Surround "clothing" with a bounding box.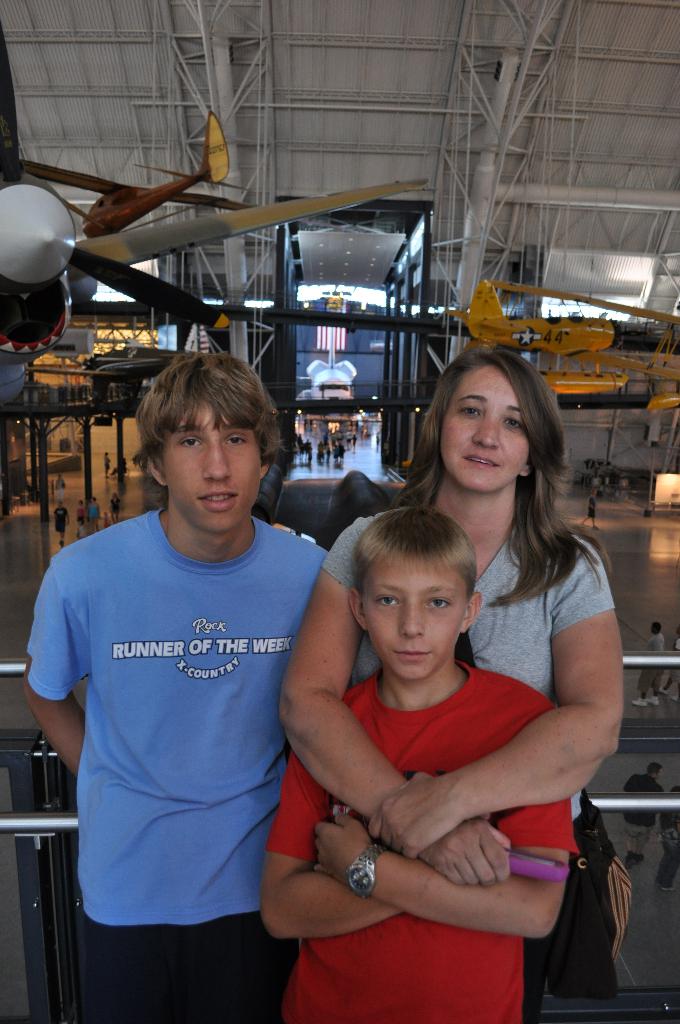
l=315, t=504, r=623, b=996.
